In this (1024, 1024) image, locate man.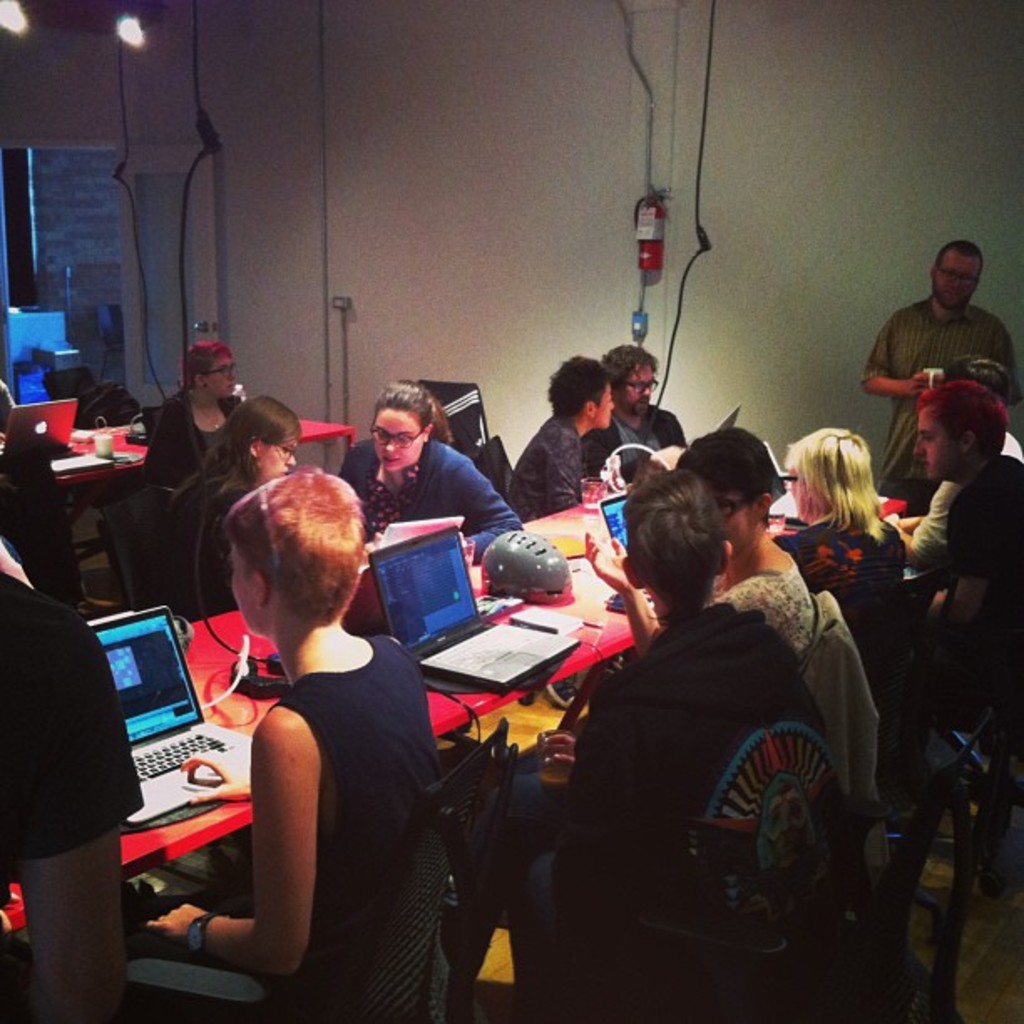
Bounding box: [592,340,689,492].
